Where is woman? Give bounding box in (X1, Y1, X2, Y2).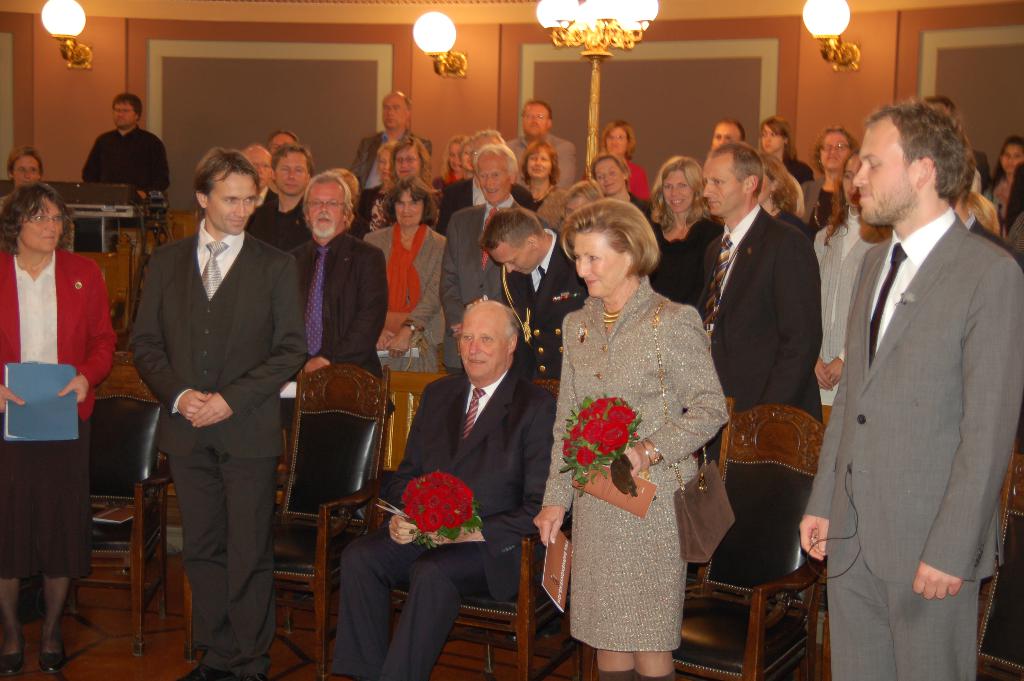
(0, 145, 77, 254).
